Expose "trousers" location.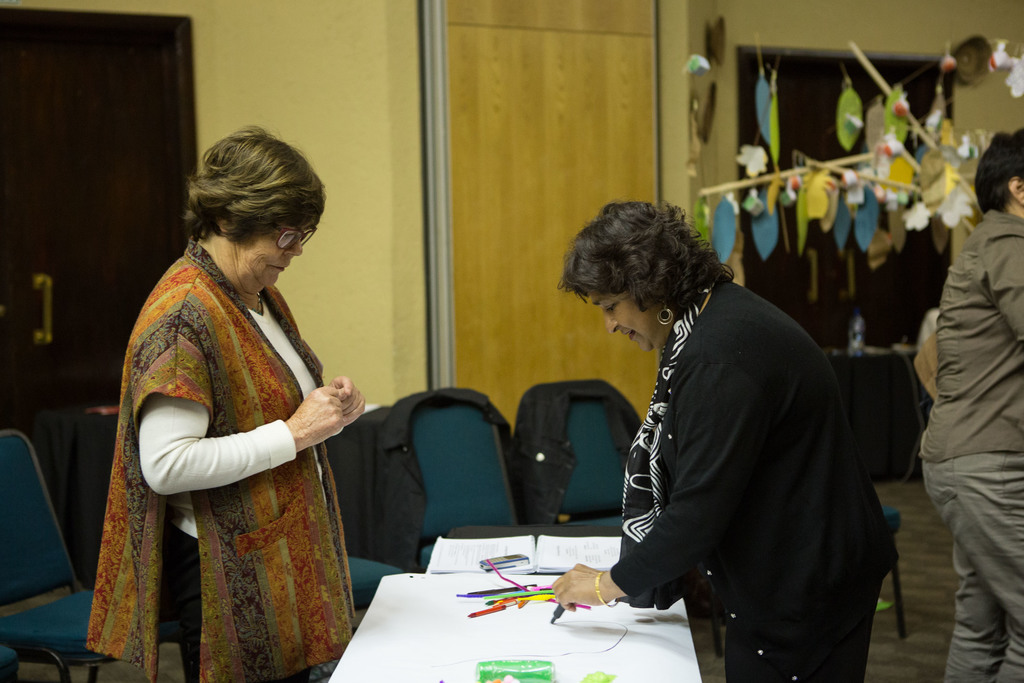
Exposed at BBox(920, 450, 1023, 682).
